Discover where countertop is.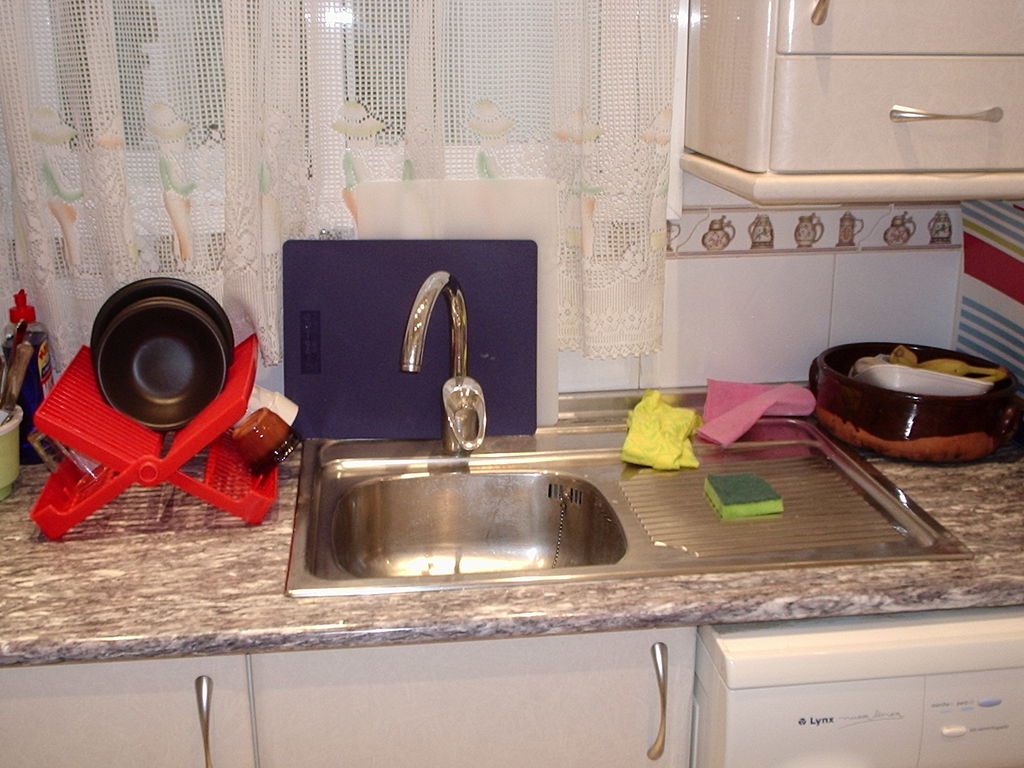
Discovered at [0,387,1023,767].
